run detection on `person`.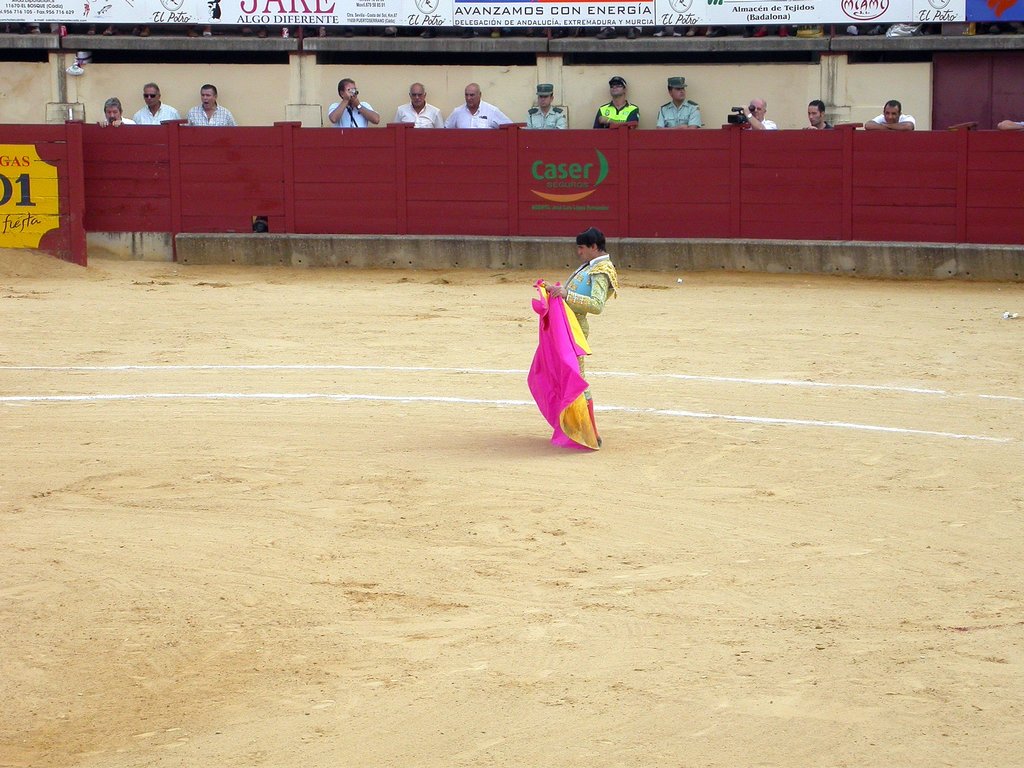
Result: rect(186, 80, 239, 129).
